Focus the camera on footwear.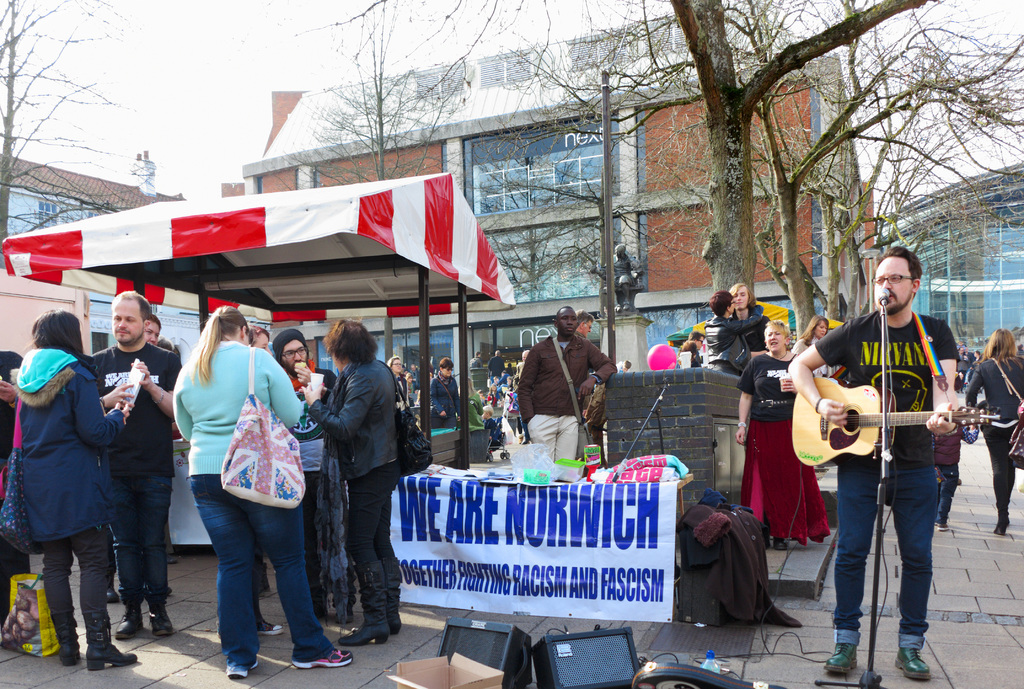
Focus region: left=938, top=521, right=950, bottom=530.
